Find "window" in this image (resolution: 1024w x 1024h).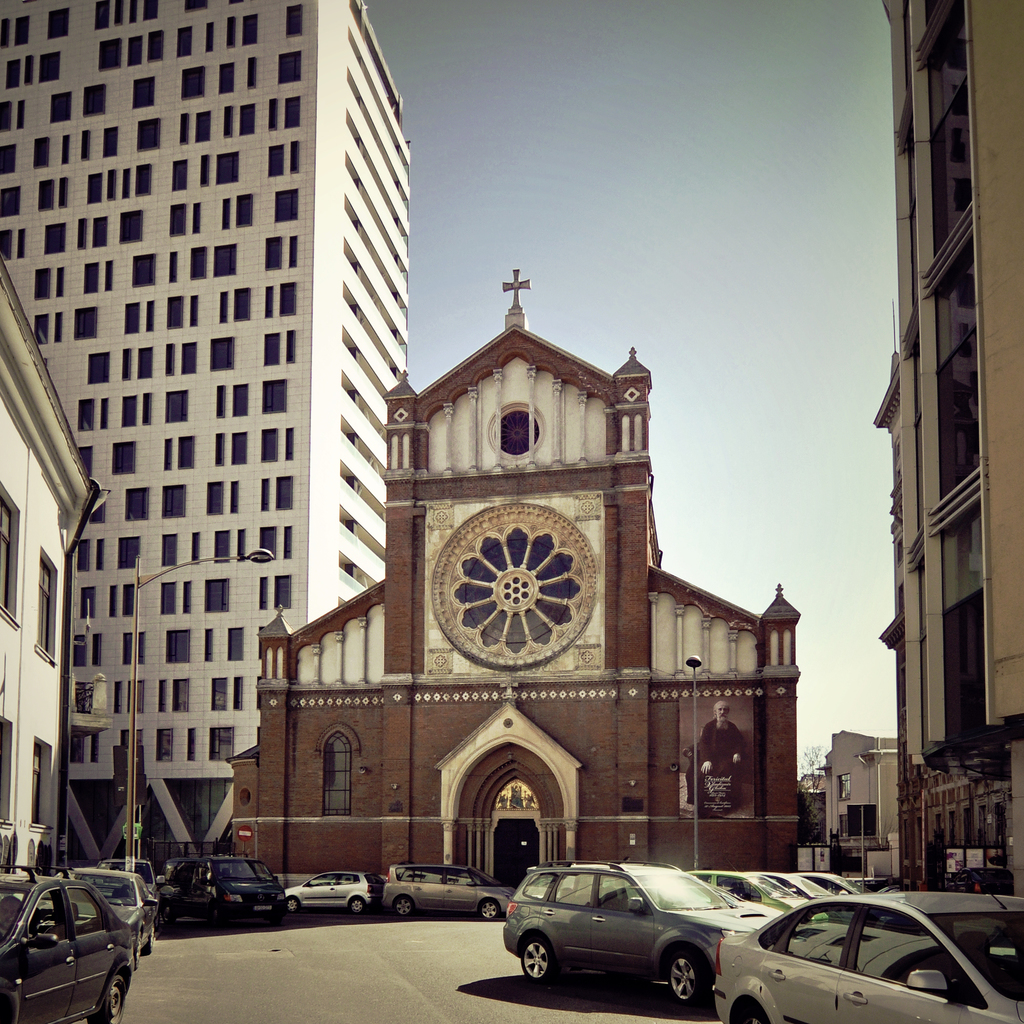
rect(167, 632, 196, 665).
